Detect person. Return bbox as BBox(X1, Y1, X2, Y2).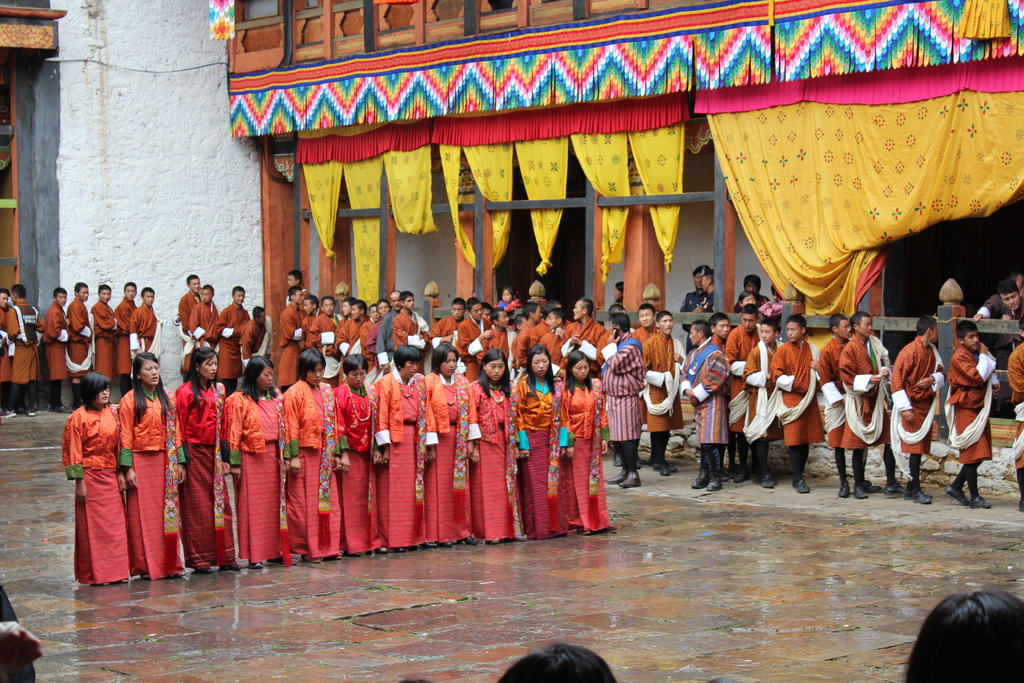
BBox(598, 312, 652, 490).
